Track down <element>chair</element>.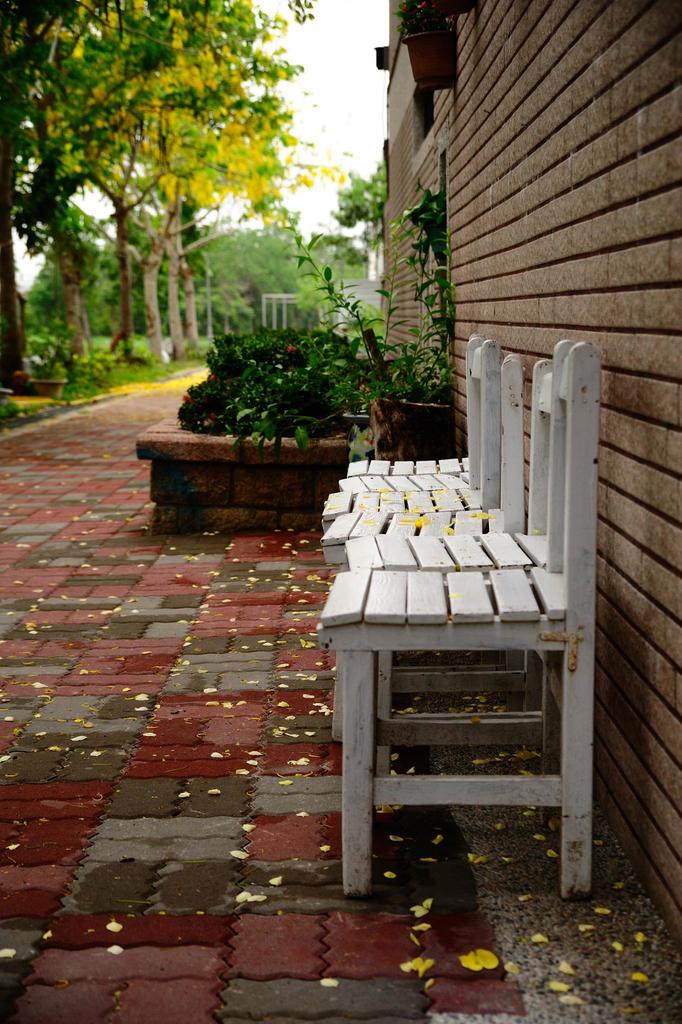
Tracked to l=342, t=357, r=560, b=714.
